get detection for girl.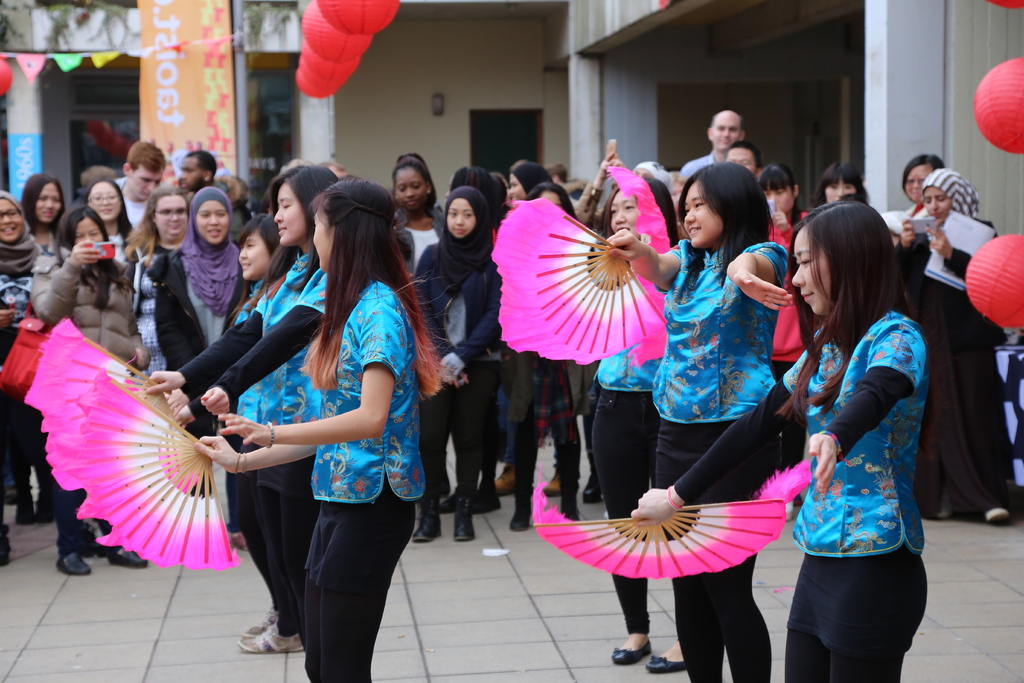
Detection: crop(499, 179, 585, 530).
